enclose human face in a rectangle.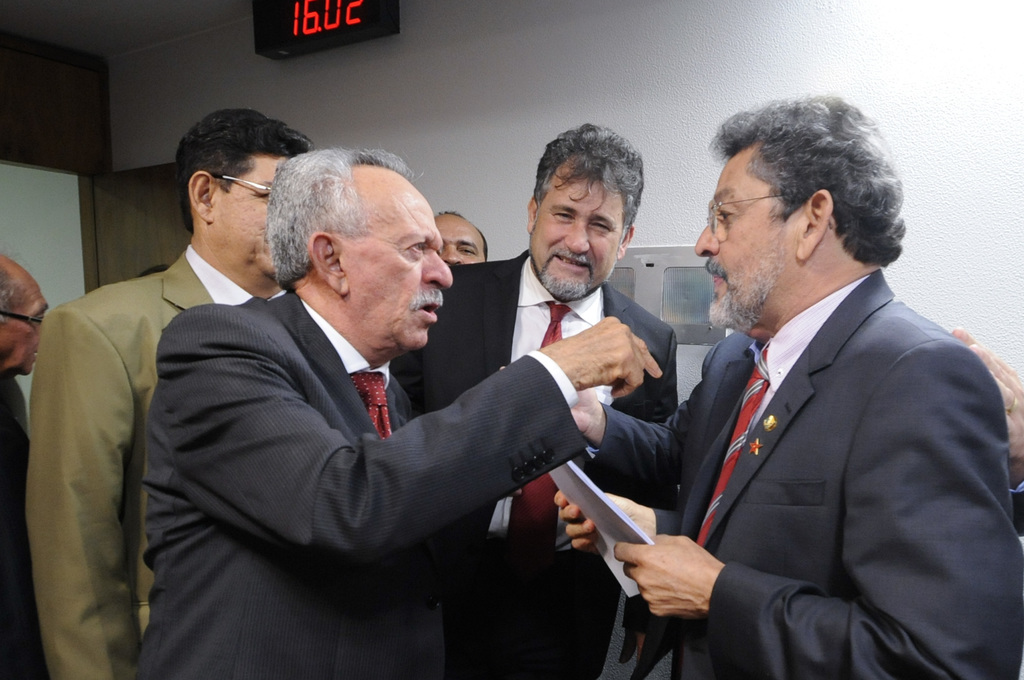
434/211/484/266.
